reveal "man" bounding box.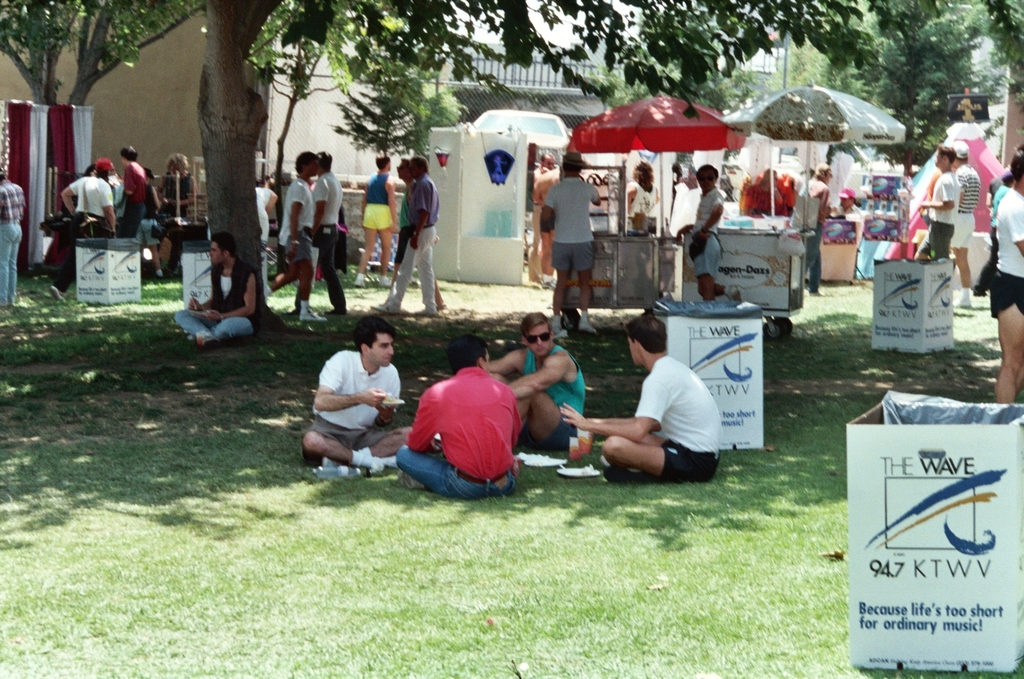
Revealed: x1=479, y1=306, x2=588, y2=445.
